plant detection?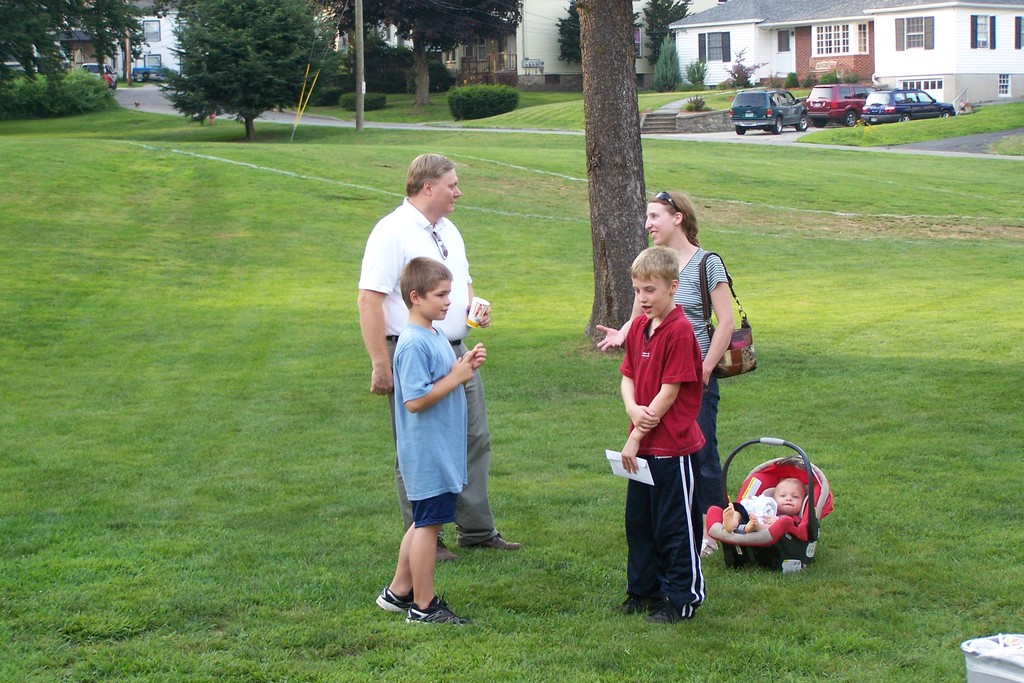
299/83/349/108
